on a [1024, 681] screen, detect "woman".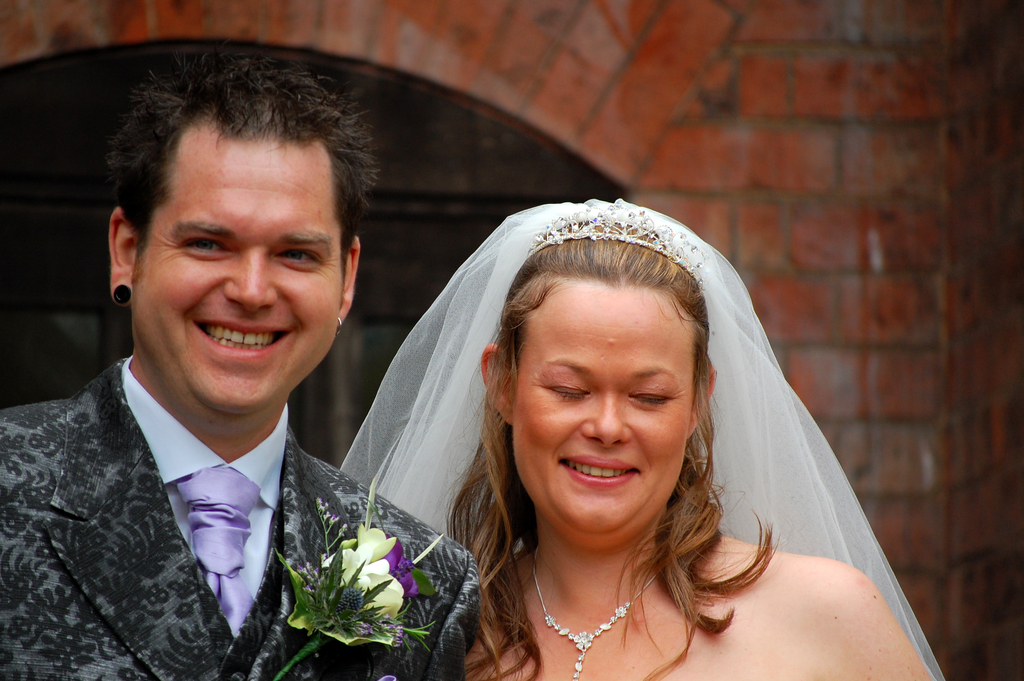
x1=275 y1=227 x2=977 y2=680.
